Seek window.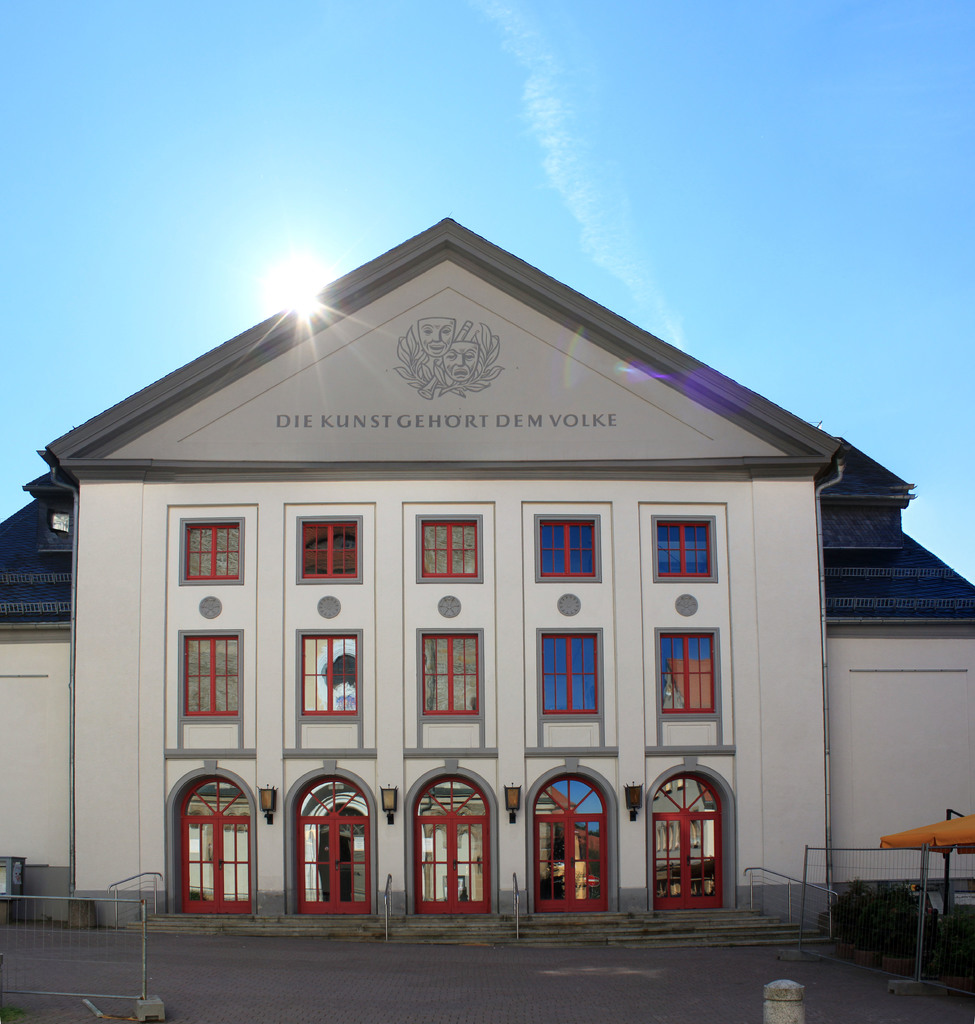
[181,524,241,582].
